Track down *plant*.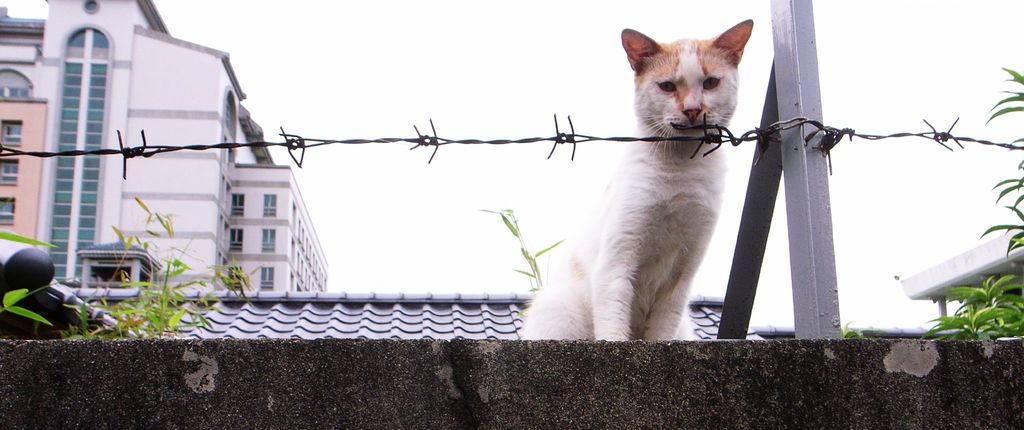
Tracked to BBox(100, 235, 273, 332).
